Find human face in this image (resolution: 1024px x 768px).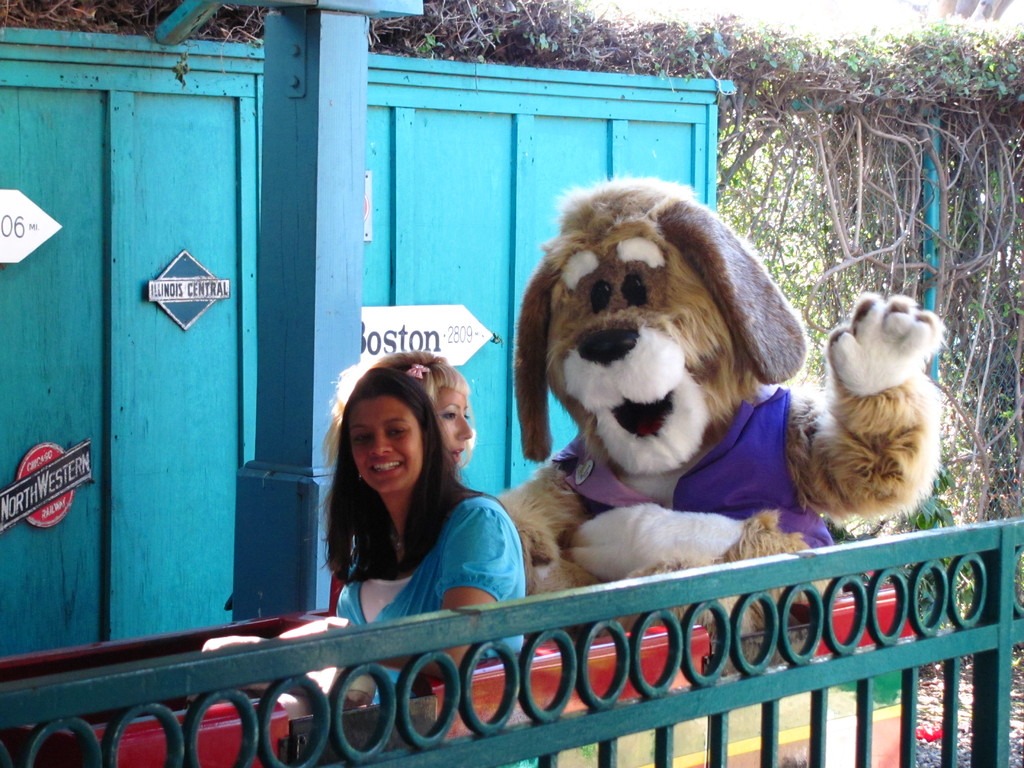
<bbox>348, 396, 421, 491</bbox>.
